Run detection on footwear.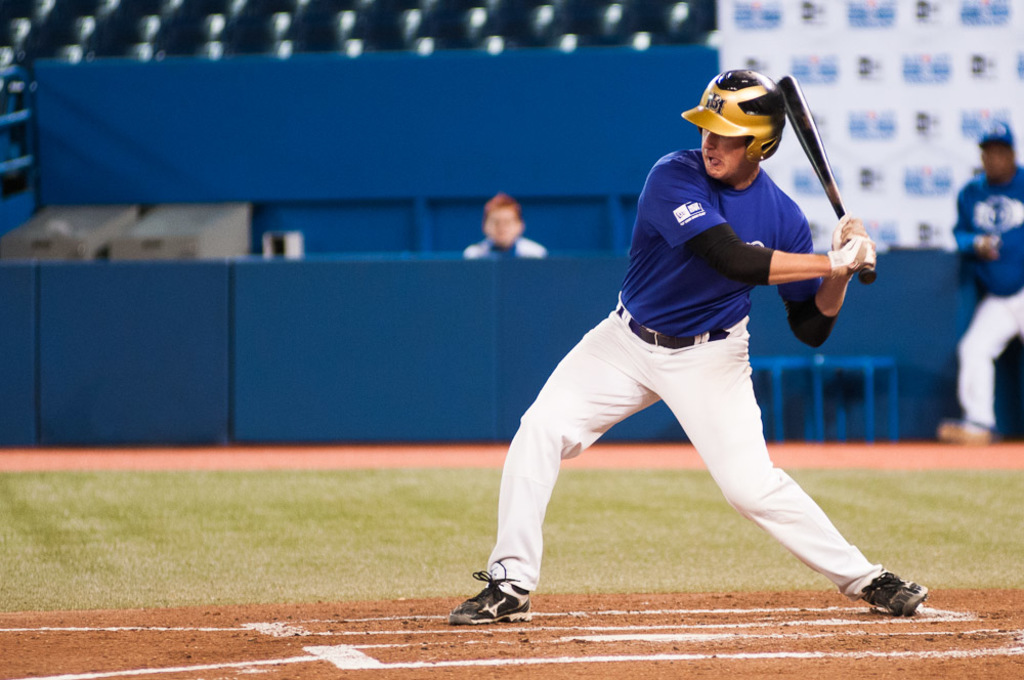
Result: (468, 572, 541, 630).
